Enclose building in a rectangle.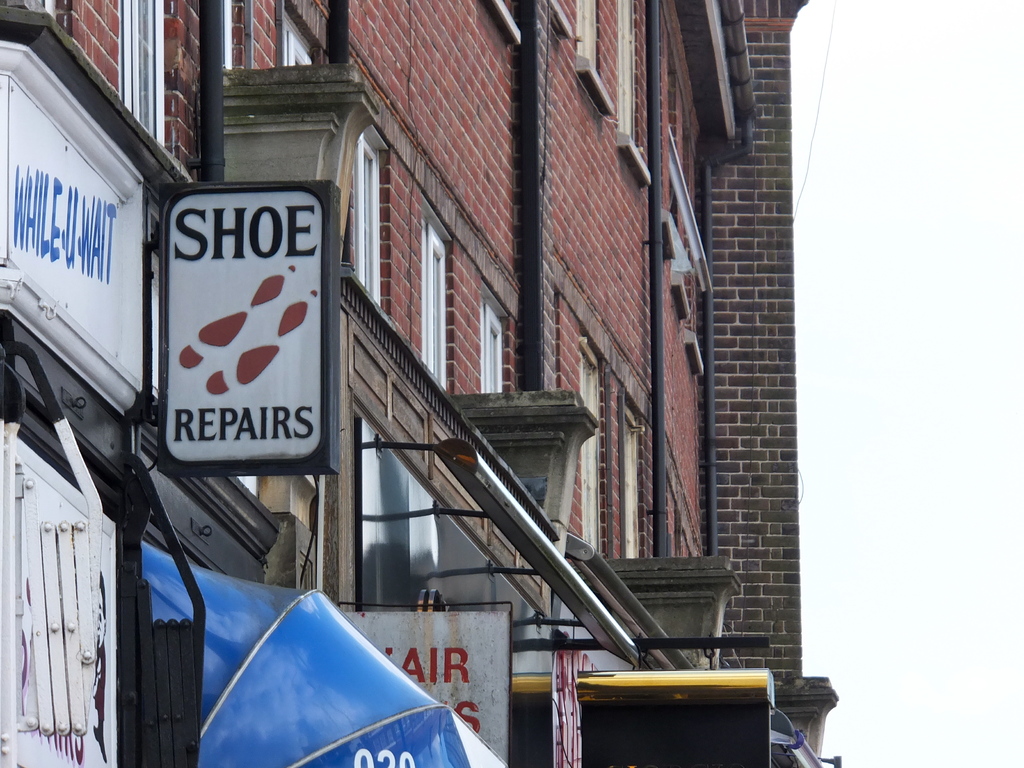
box=[0, 0, 845, 767].
